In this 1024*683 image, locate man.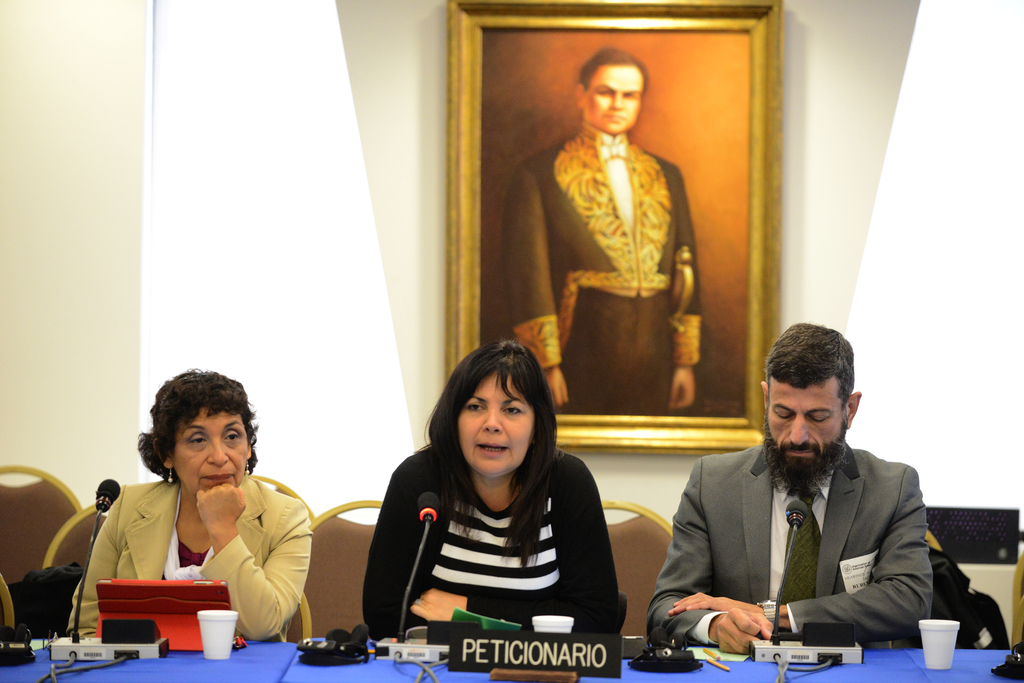
Bounding box: x1=646, y1=326, x2=936, y2=651.
